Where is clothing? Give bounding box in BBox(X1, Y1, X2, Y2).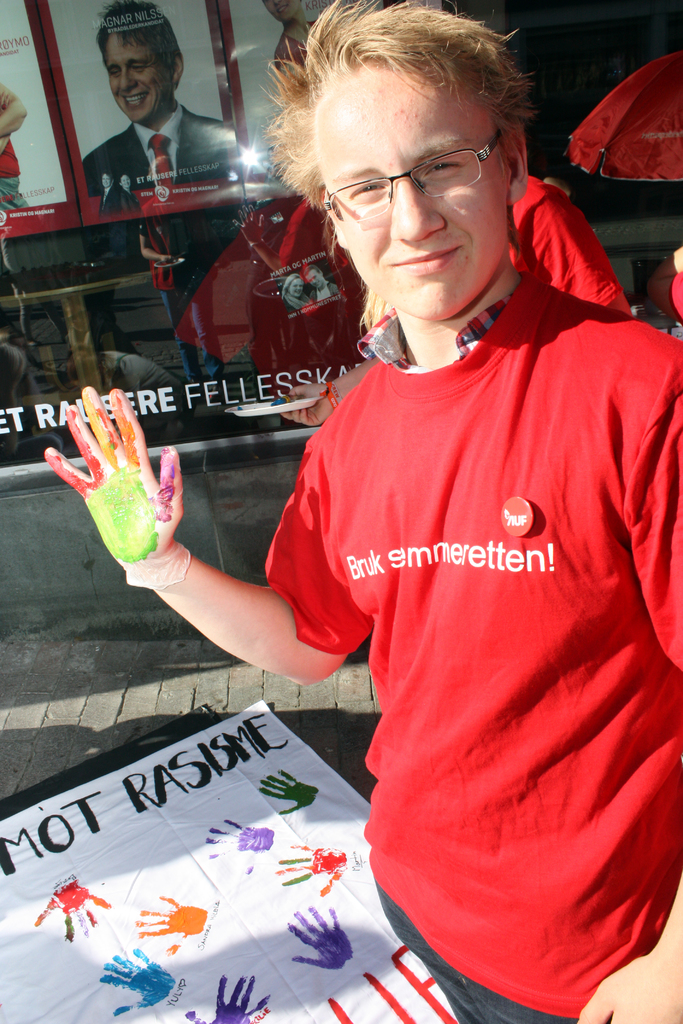
BBox(77, 108, 243, 199).
